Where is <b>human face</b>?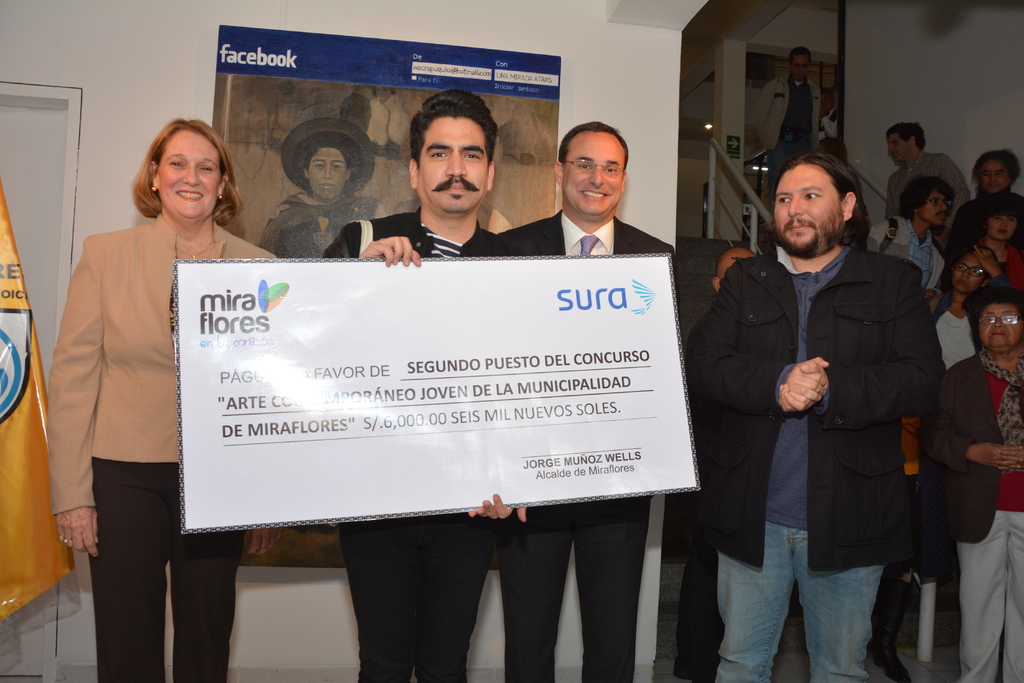
(x1=989, y1=212, x2=1017, y2=241).
